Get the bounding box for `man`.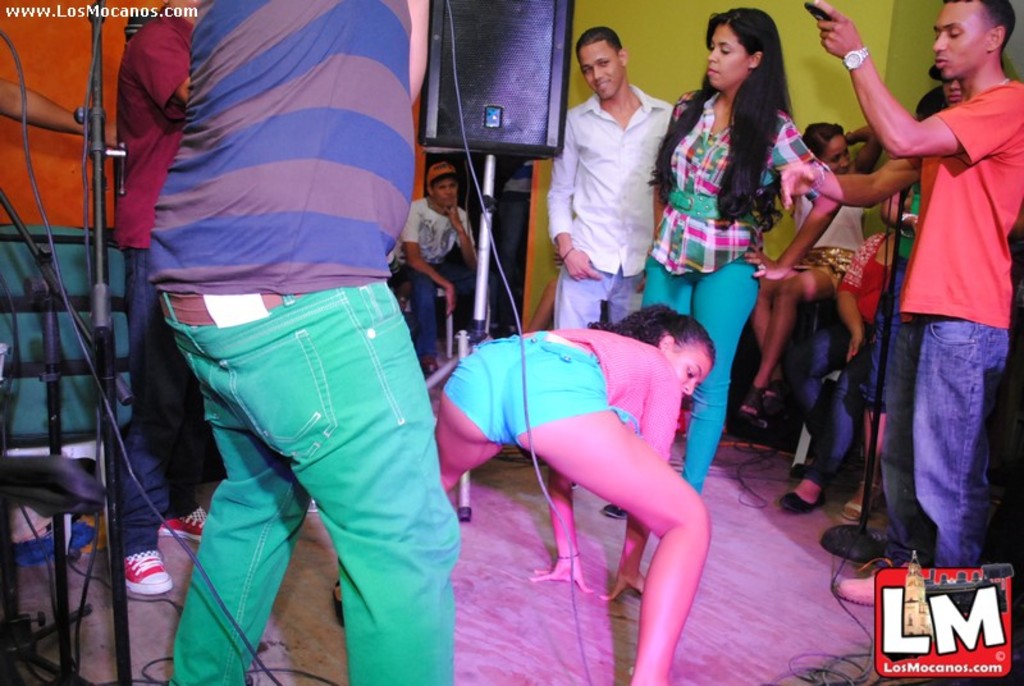
[x1=402, y1=160, x2=477, y2=374].
